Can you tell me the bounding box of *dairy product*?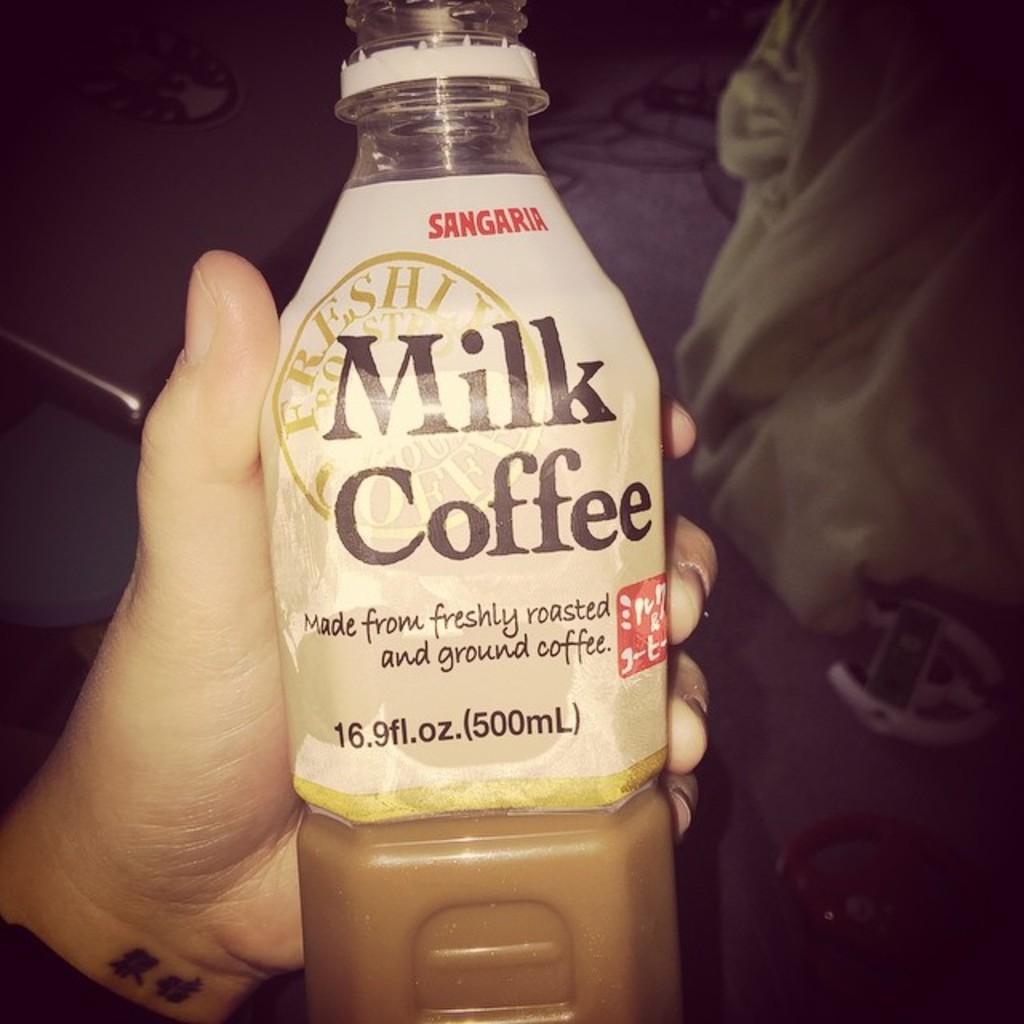
(251,181,678,813).
